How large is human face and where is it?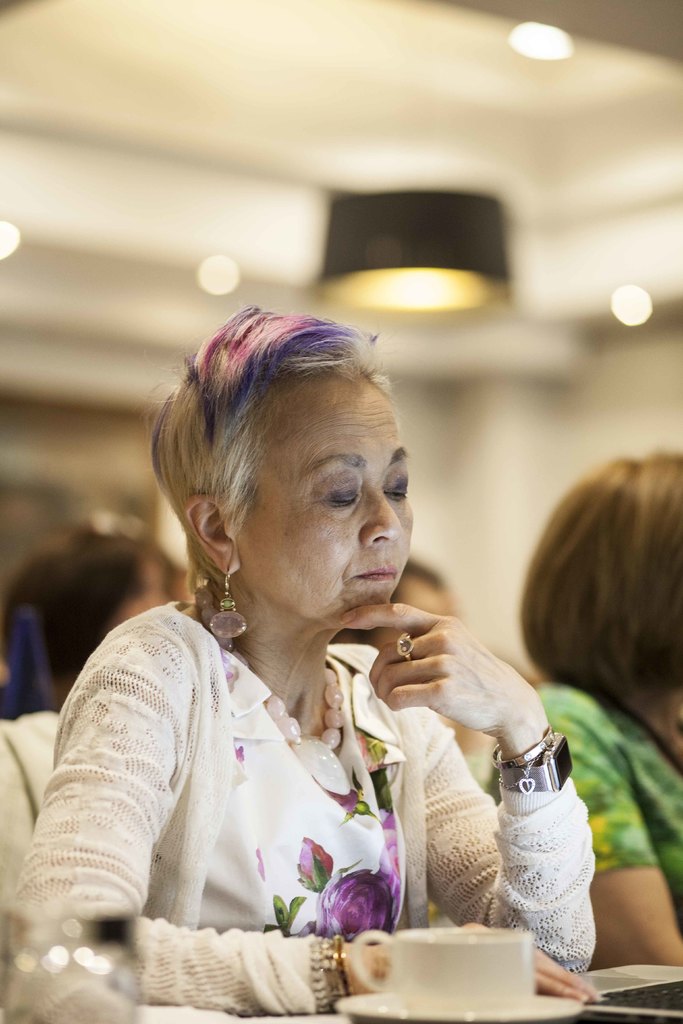
Bounding box: bbox=[243, 374, 413, 627].
